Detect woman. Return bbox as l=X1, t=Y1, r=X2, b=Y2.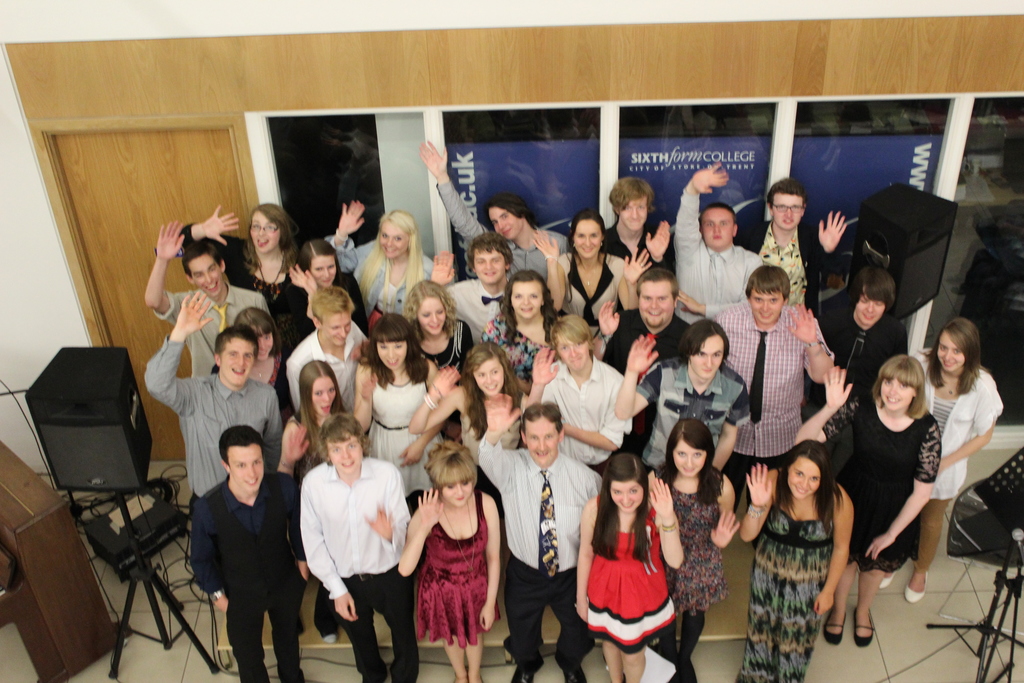
l=275, t=360, r=348, b=644.
